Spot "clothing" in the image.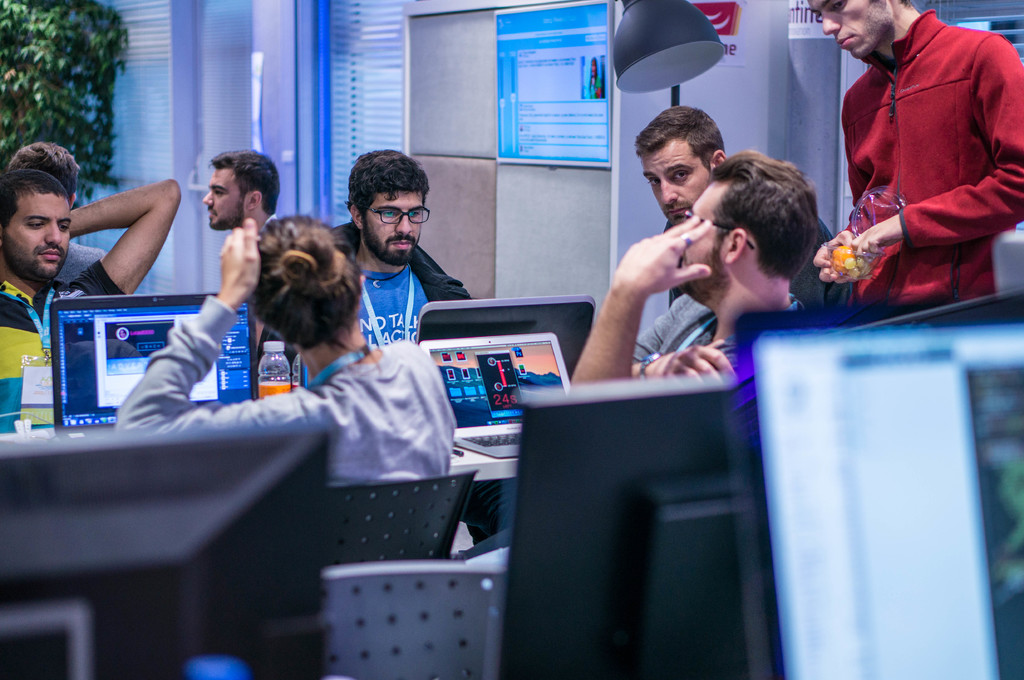
"clothing" found at {"left": 0, "top": 239, "right": 171, "bottom": 431}.
